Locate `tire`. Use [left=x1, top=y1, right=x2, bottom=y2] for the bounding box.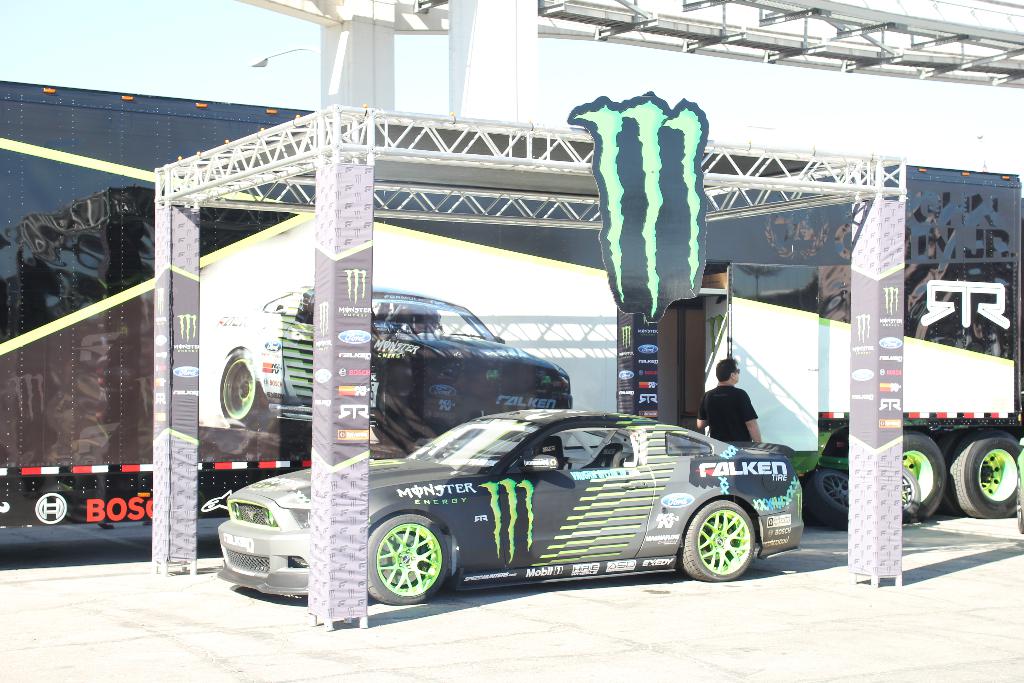
[left=899, top=465, right=920, bottom=520].
